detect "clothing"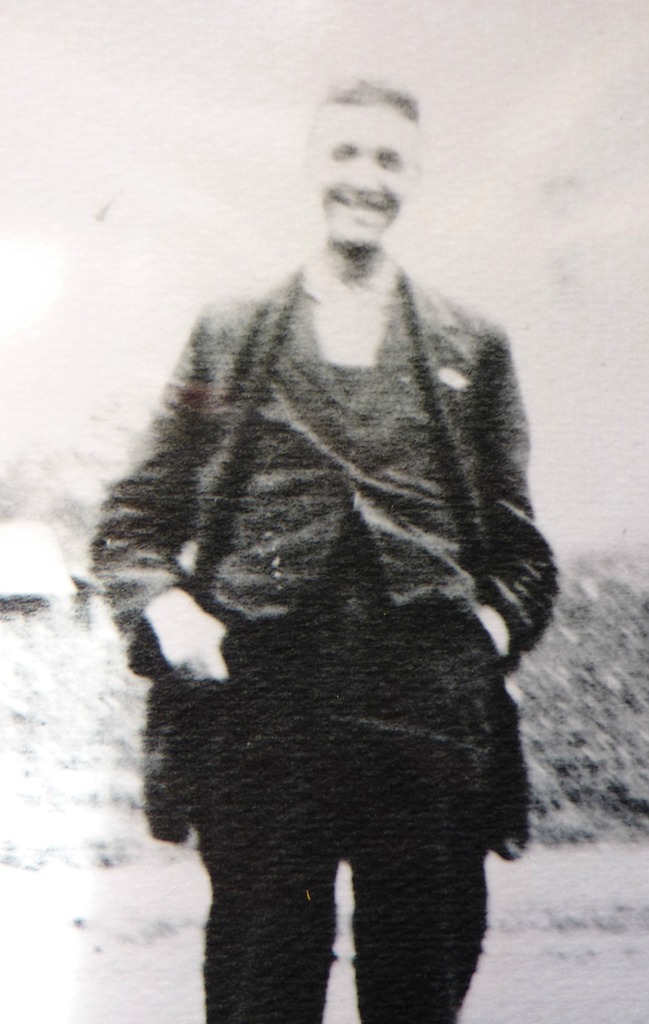
Rect(99, 118, 566, 1023)
